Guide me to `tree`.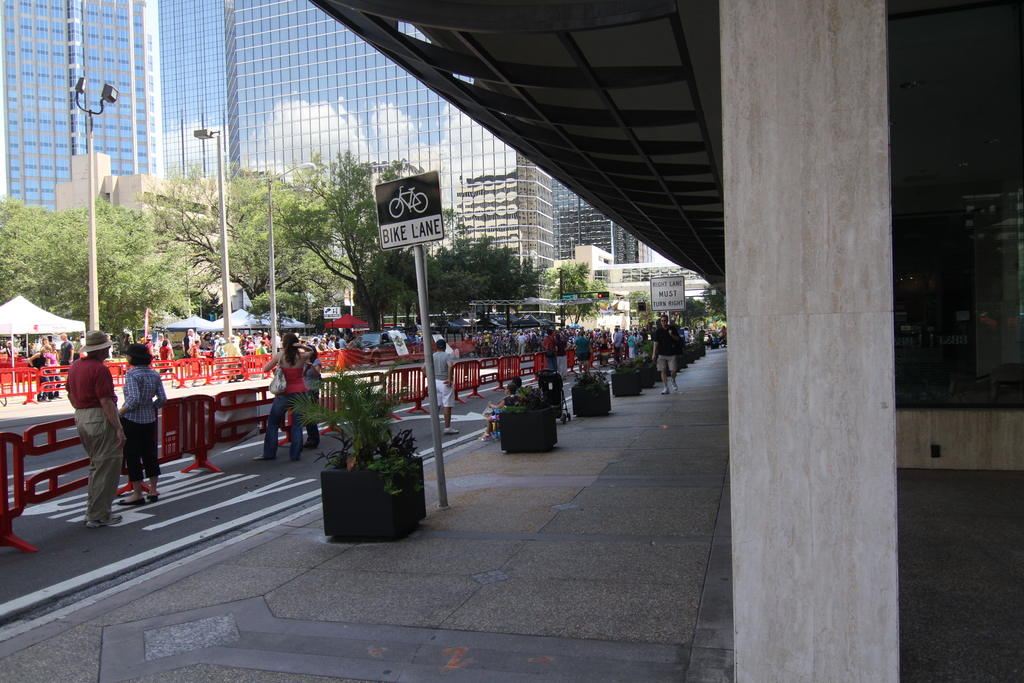
Guidance: 279,146,423,327.
